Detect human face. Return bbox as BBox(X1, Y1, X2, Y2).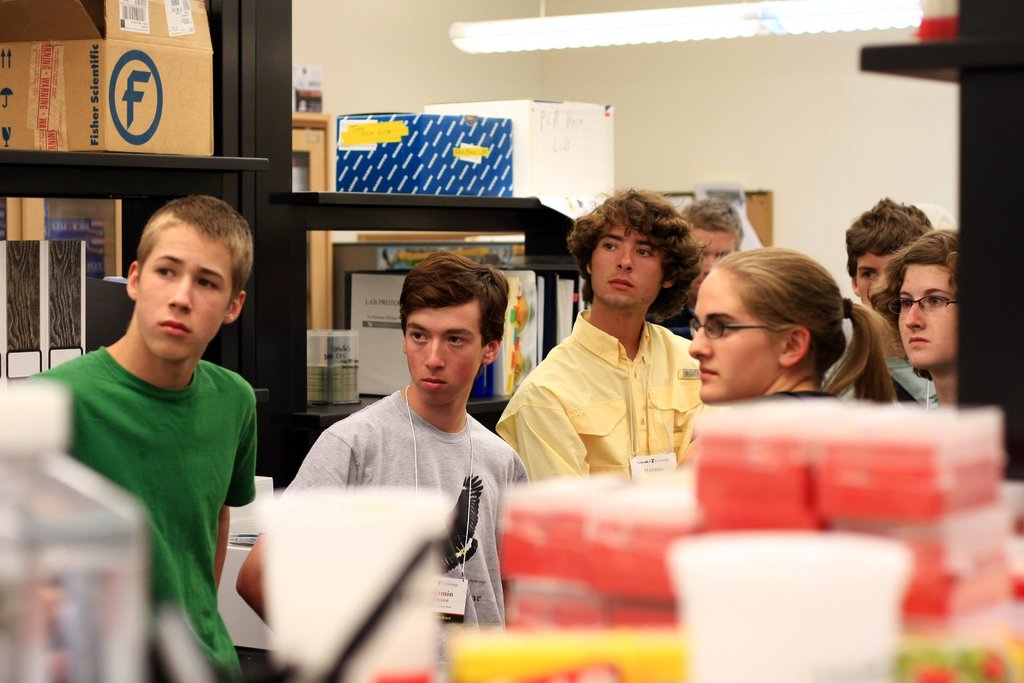
BBox(134, 224, 227, 357).
